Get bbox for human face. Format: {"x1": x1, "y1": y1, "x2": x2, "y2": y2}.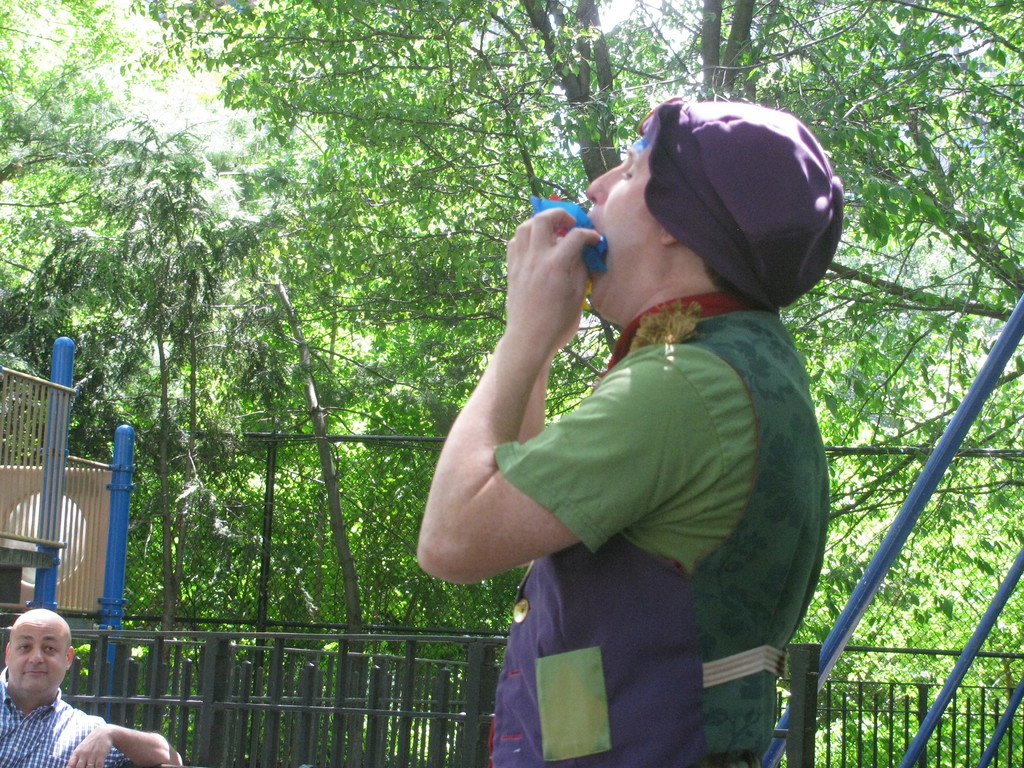
{"x1": 7, "y1": 623, "x2": 63, "y2": 696}.
